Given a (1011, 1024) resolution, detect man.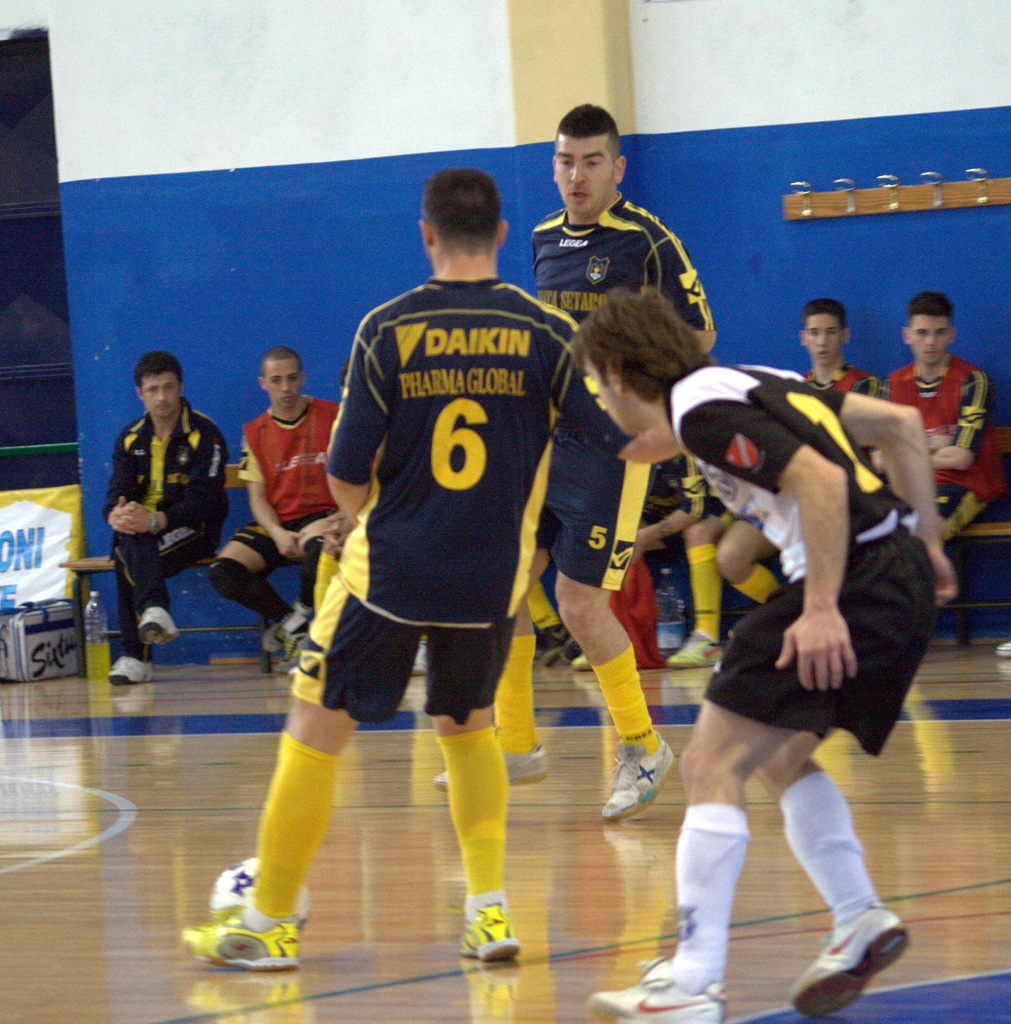
box(200, 348, 350, 675).
